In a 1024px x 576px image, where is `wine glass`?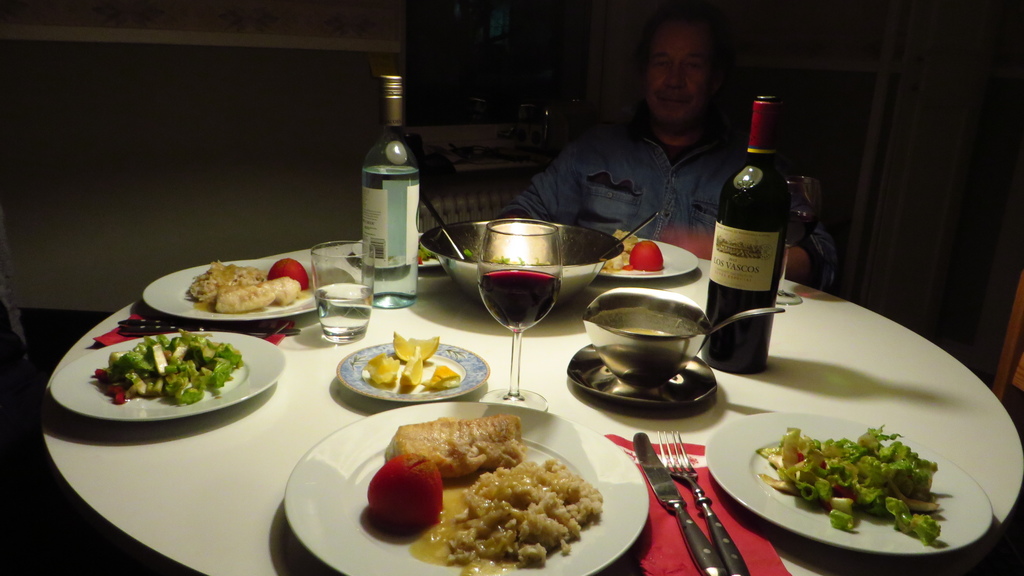
pyautogui.locateOnScreen(774, 178, 822, 305).
